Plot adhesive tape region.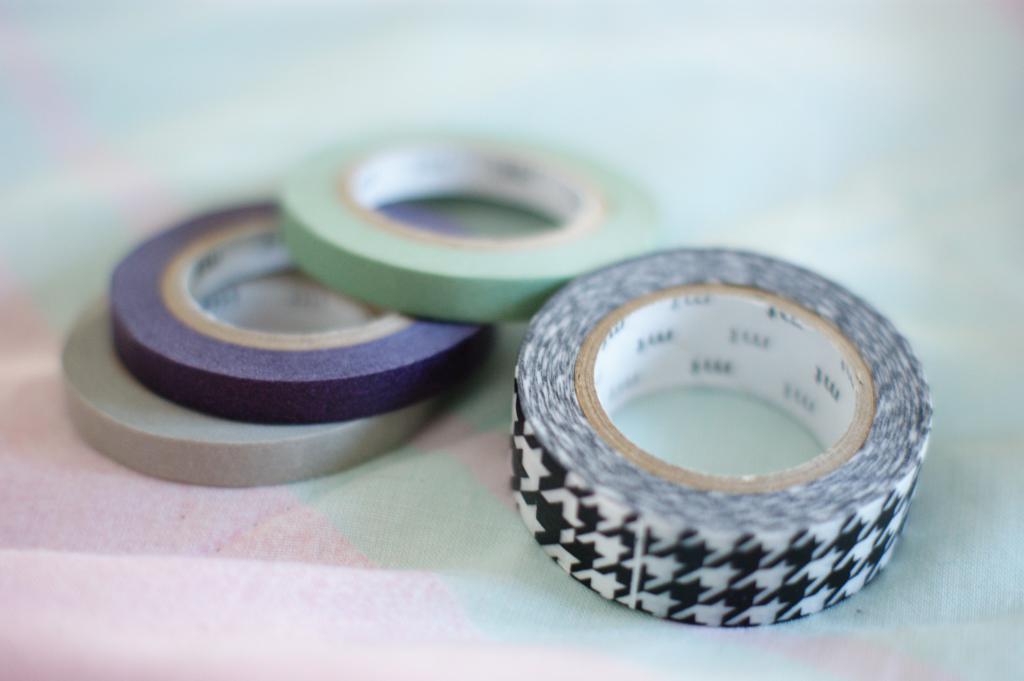
Plotted at (102, 190, 504, 429).
